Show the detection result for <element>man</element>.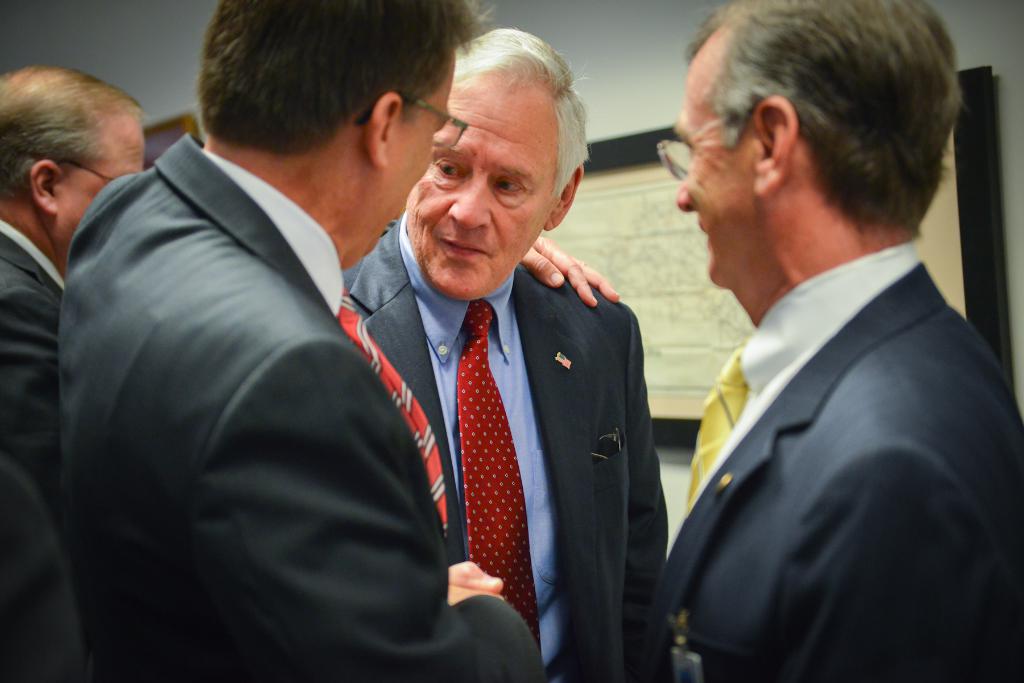
box=[0, 60, 150, 539].
